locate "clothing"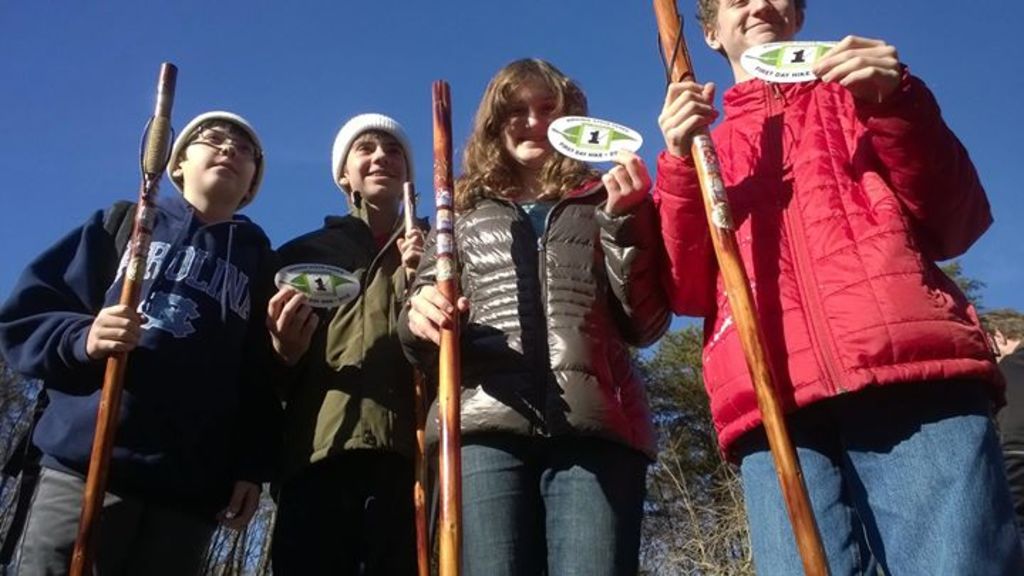
<box>678,16,988,508</box>
